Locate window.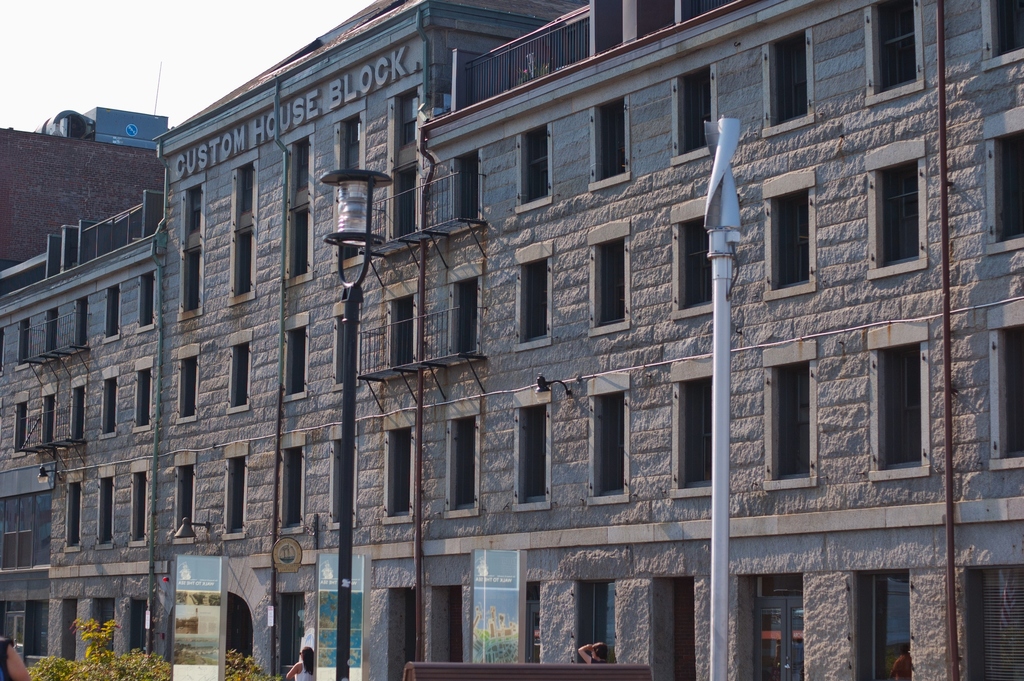
Bounding box: [280,305,314,401].
